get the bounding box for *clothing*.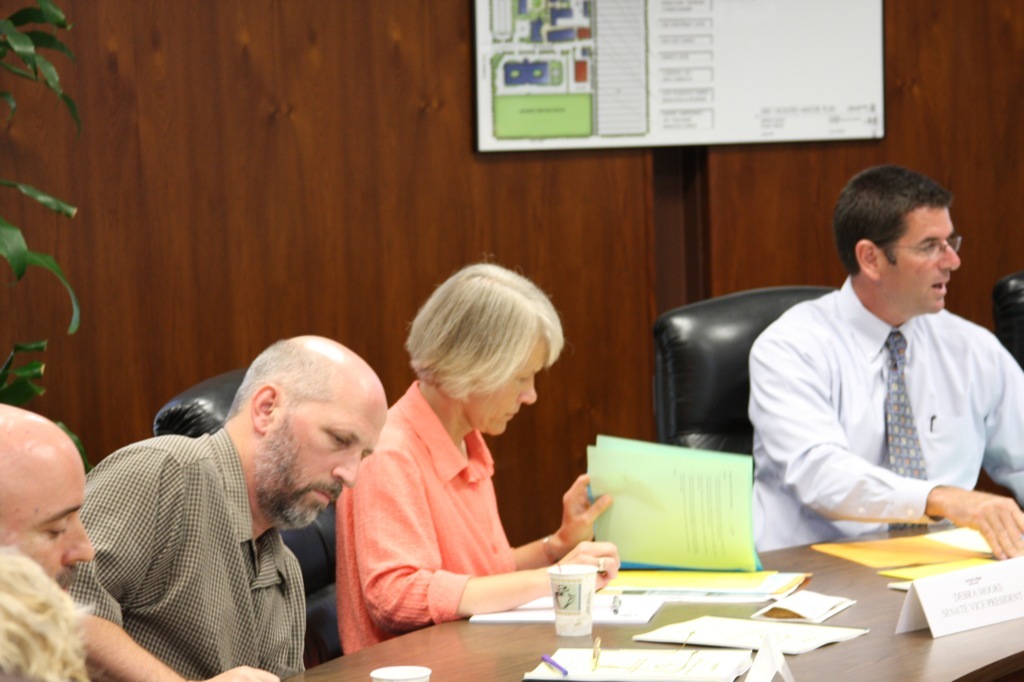
(left=62, top=423, right=307, bottom=680).
